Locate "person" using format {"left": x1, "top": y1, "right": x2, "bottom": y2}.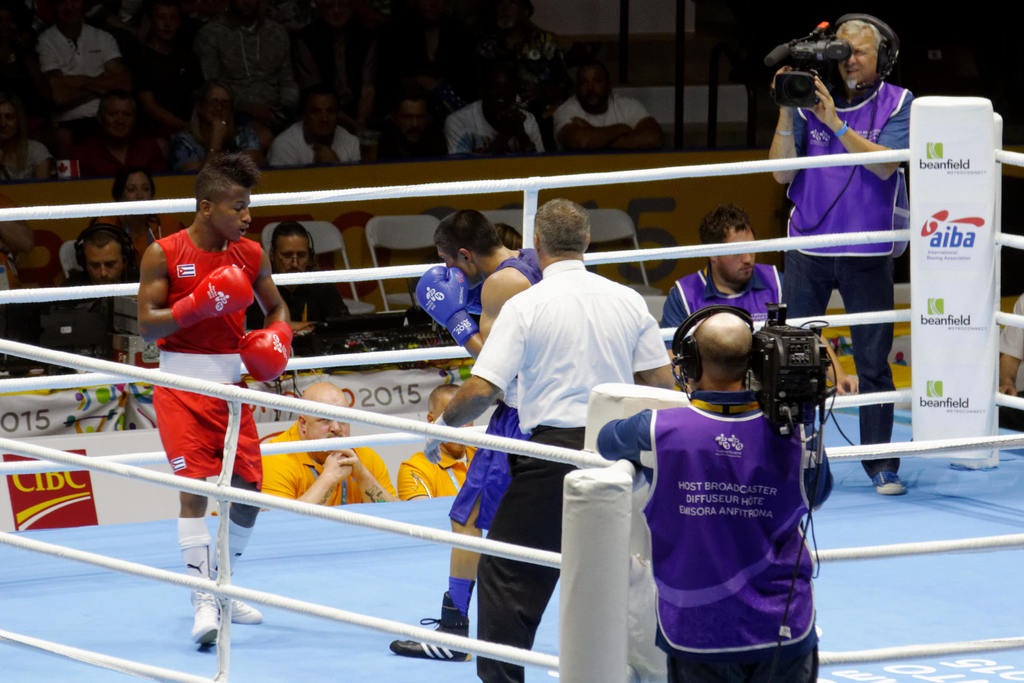
{"left": 170, "top": 81, "right": 256, "bottom": 176}.
